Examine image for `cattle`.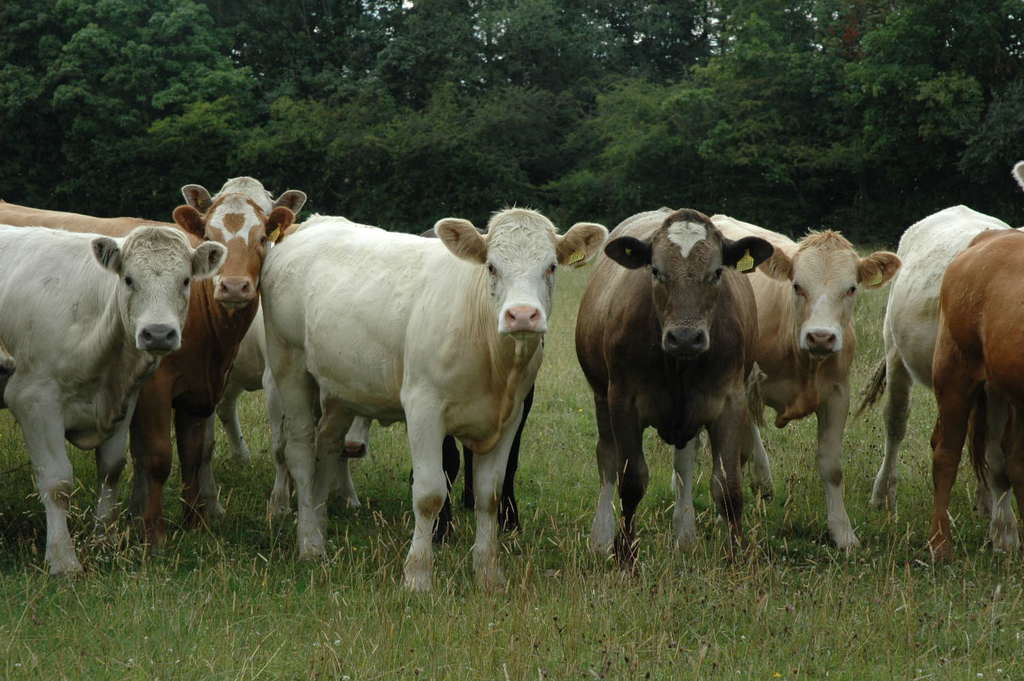
Examination result: x1=853 y1=194 x2=1023 y2=560.
